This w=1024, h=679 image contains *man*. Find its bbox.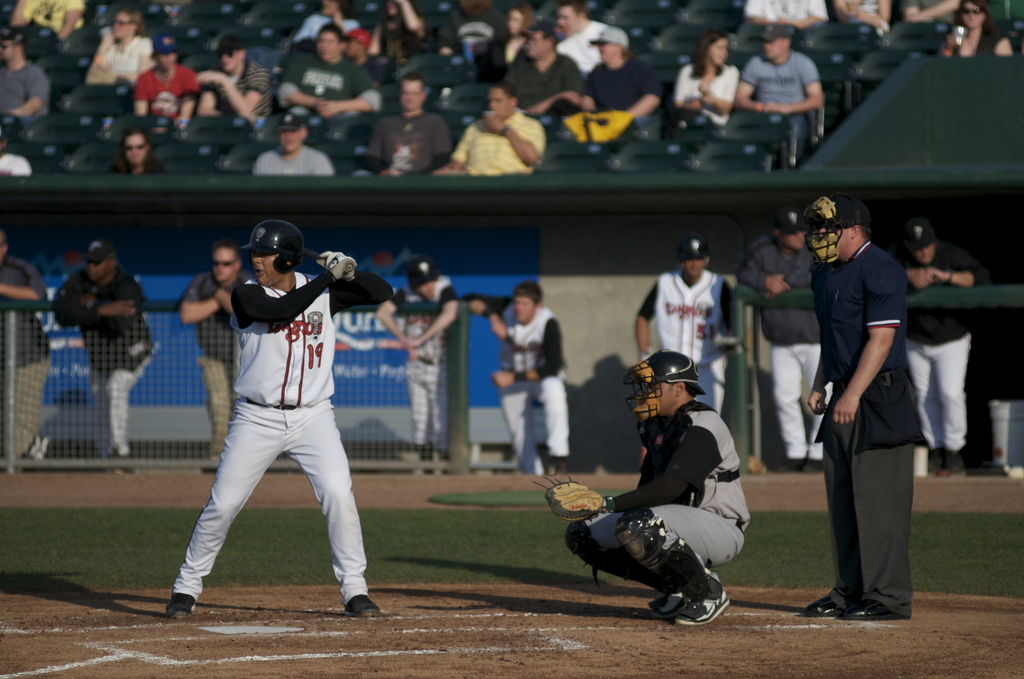
(x1=0, y1=26, x2=54, y2=115).
